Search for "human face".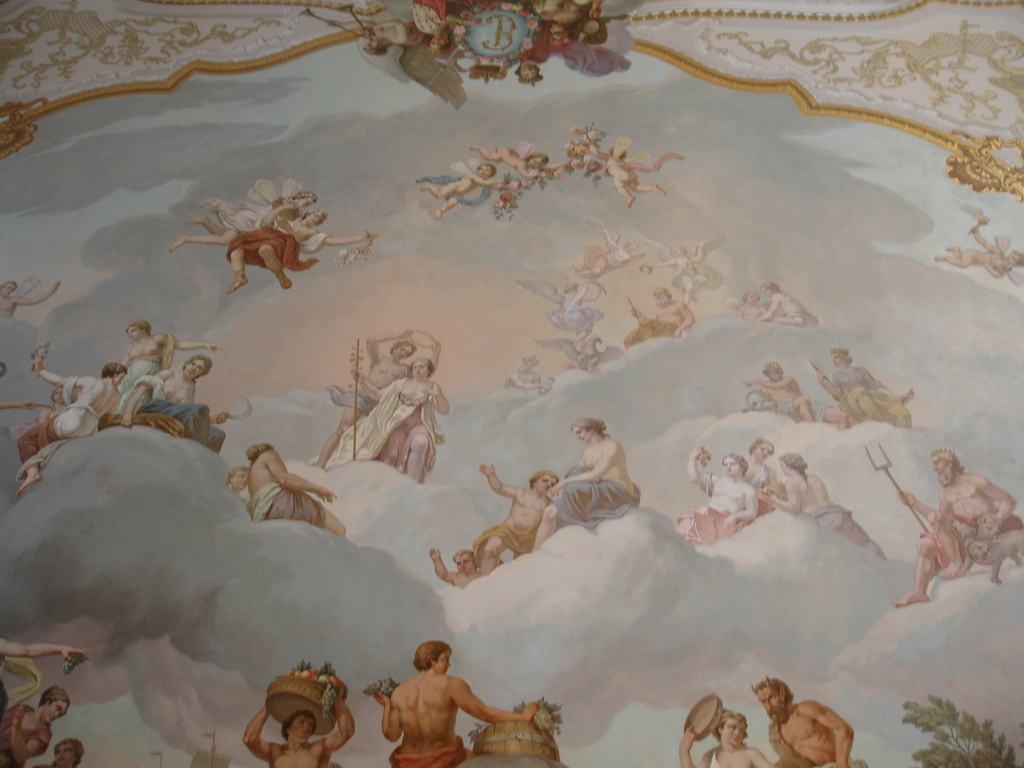
Found at left=527, top=156, right=543, bottom=169.
